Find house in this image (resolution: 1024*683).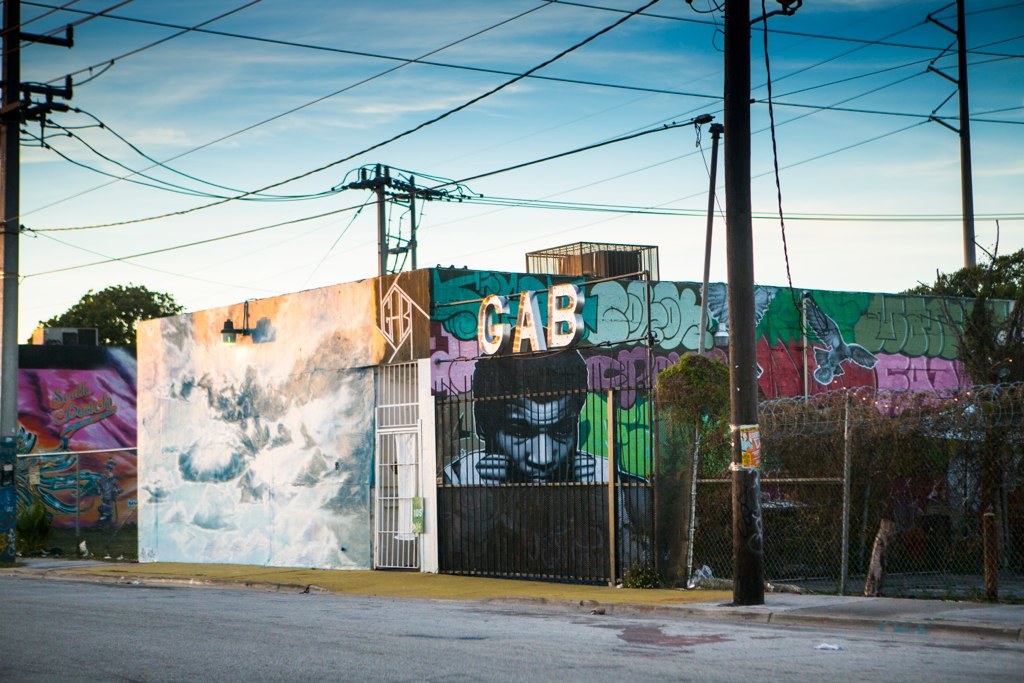
pyautogui.locateOnScreen(18, 321, 138, 529).
